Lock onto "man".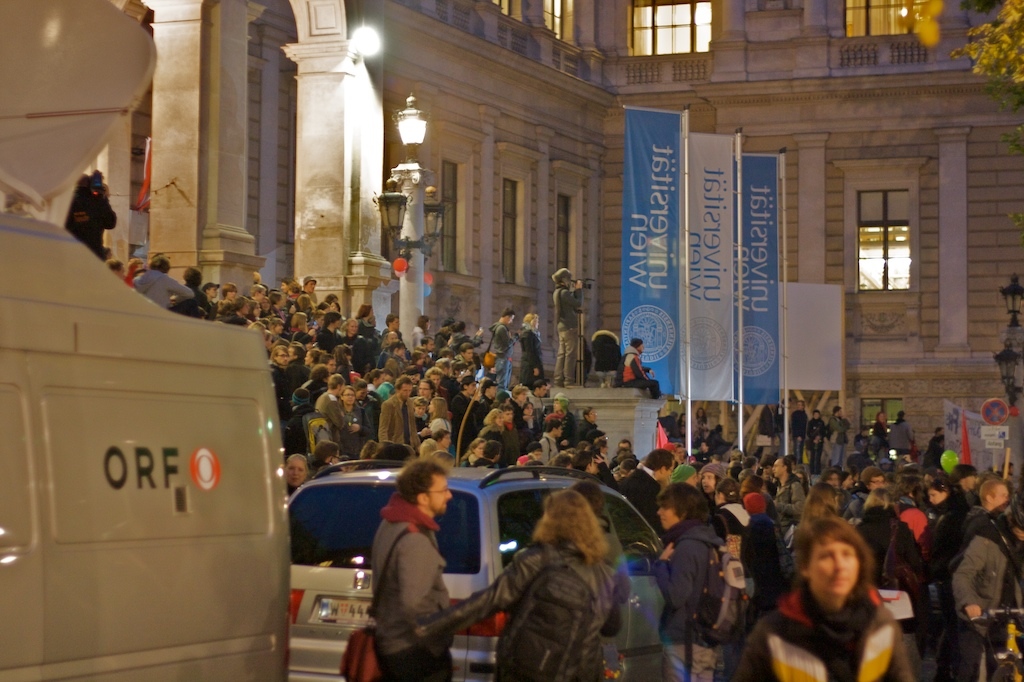
Locked: x1=933, y1=427, x2=945, y2=439.
